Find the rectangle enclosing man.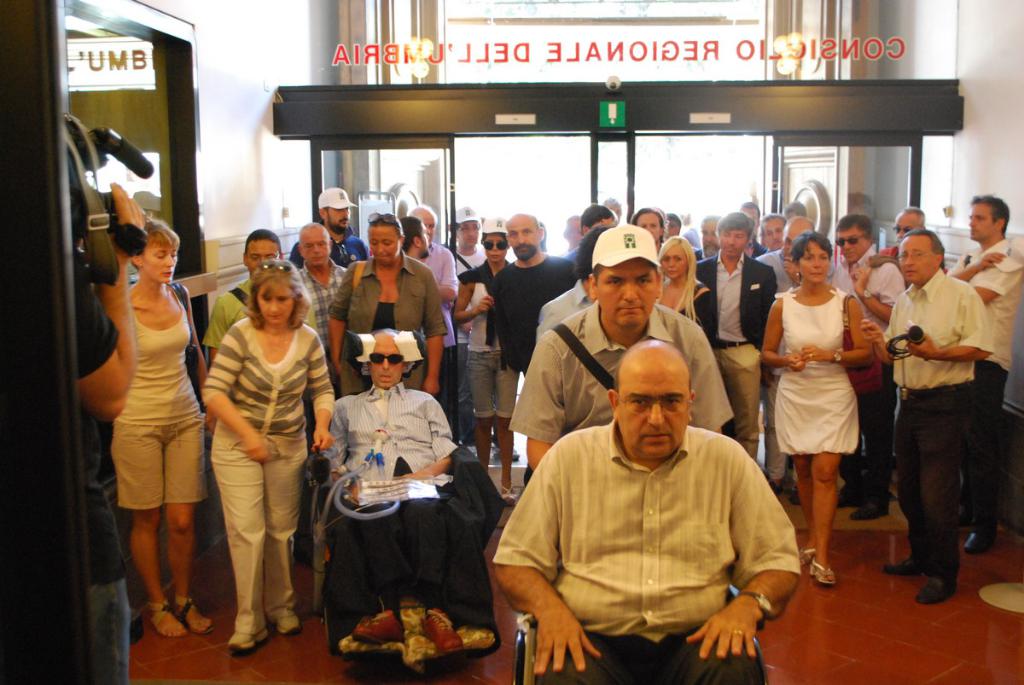
region(395, 215, 433, 264).
